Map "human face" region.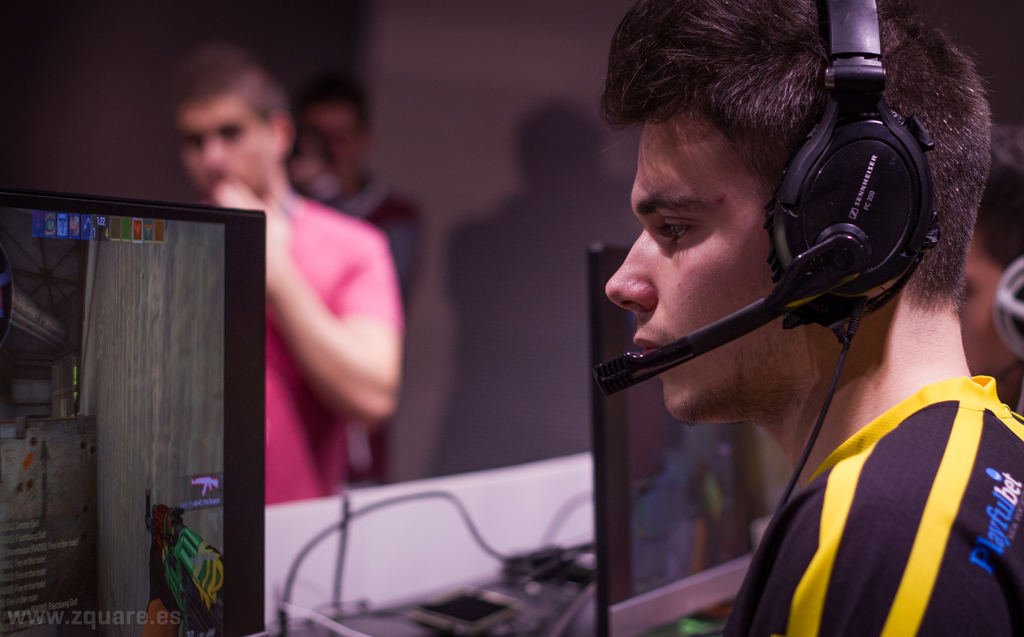
Mapped to crop(954, 231, 1014, 381).
